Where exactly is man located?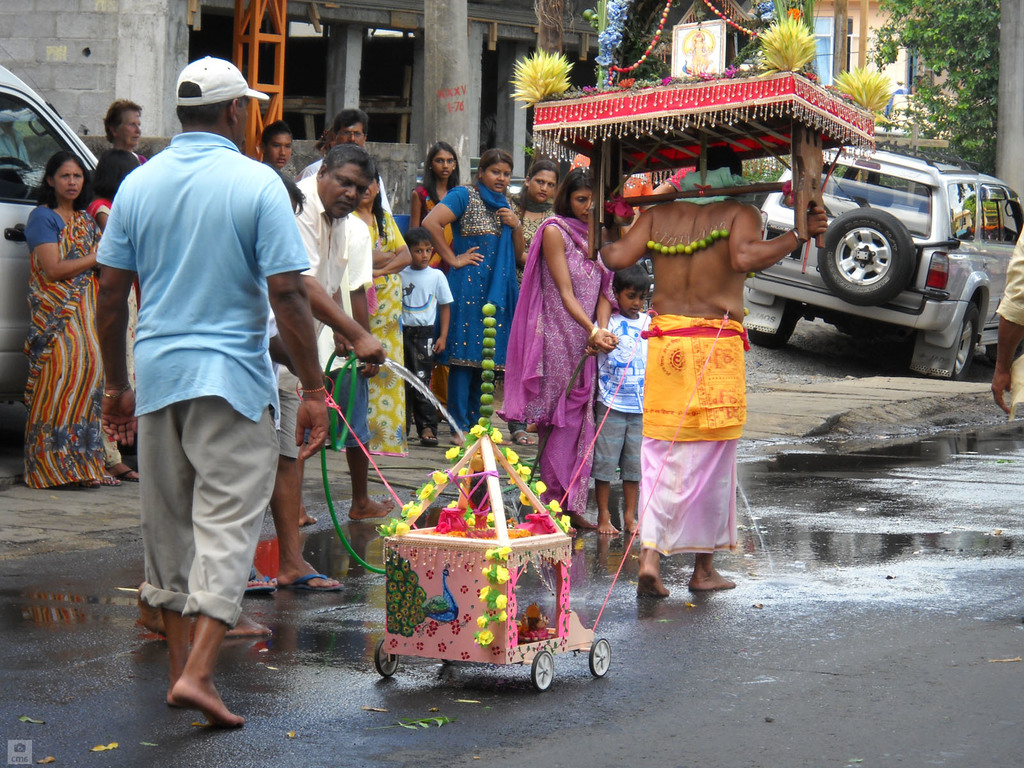
Its bounding box is crop(244, 143, 375, 591).
